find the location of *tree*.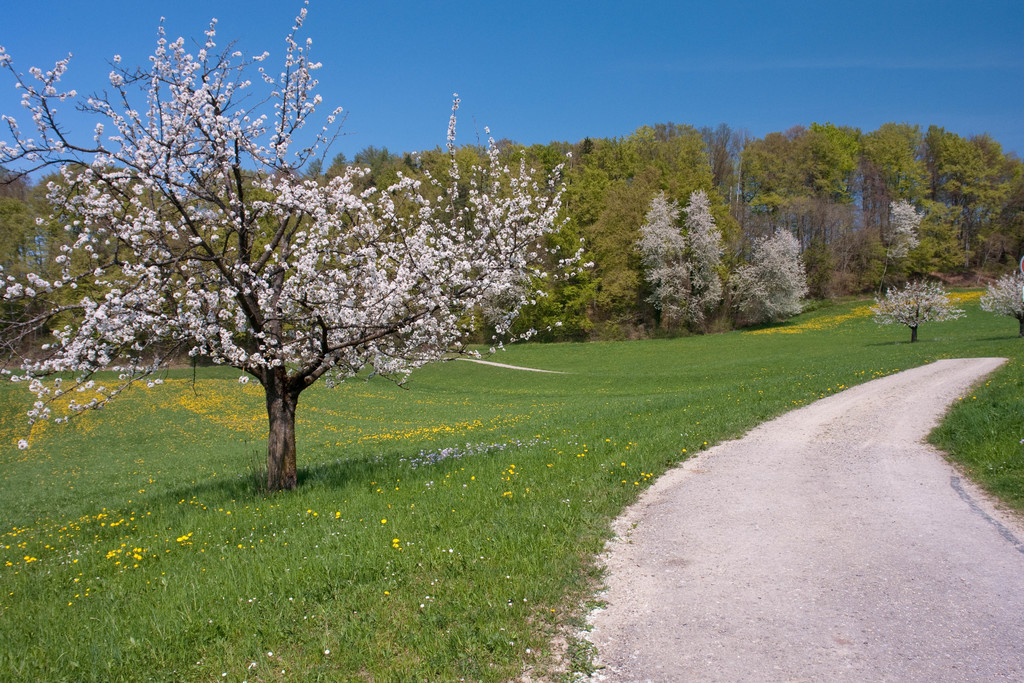
Location: [51,171,142,350].
